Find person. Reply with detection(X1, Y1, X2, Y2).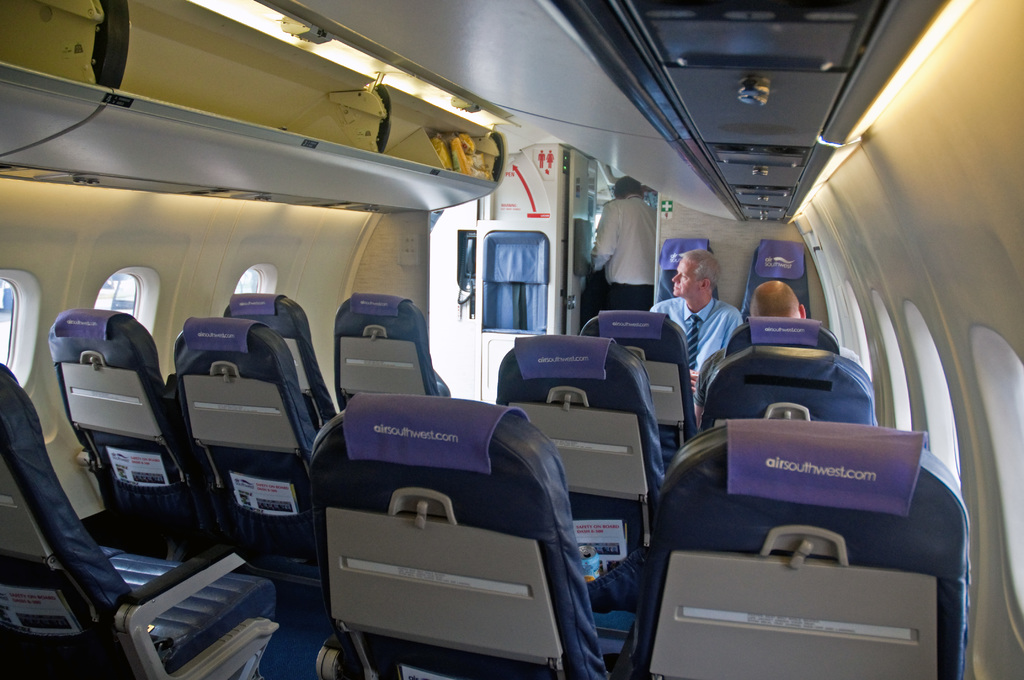
detection(591, 173, 653, 312).
